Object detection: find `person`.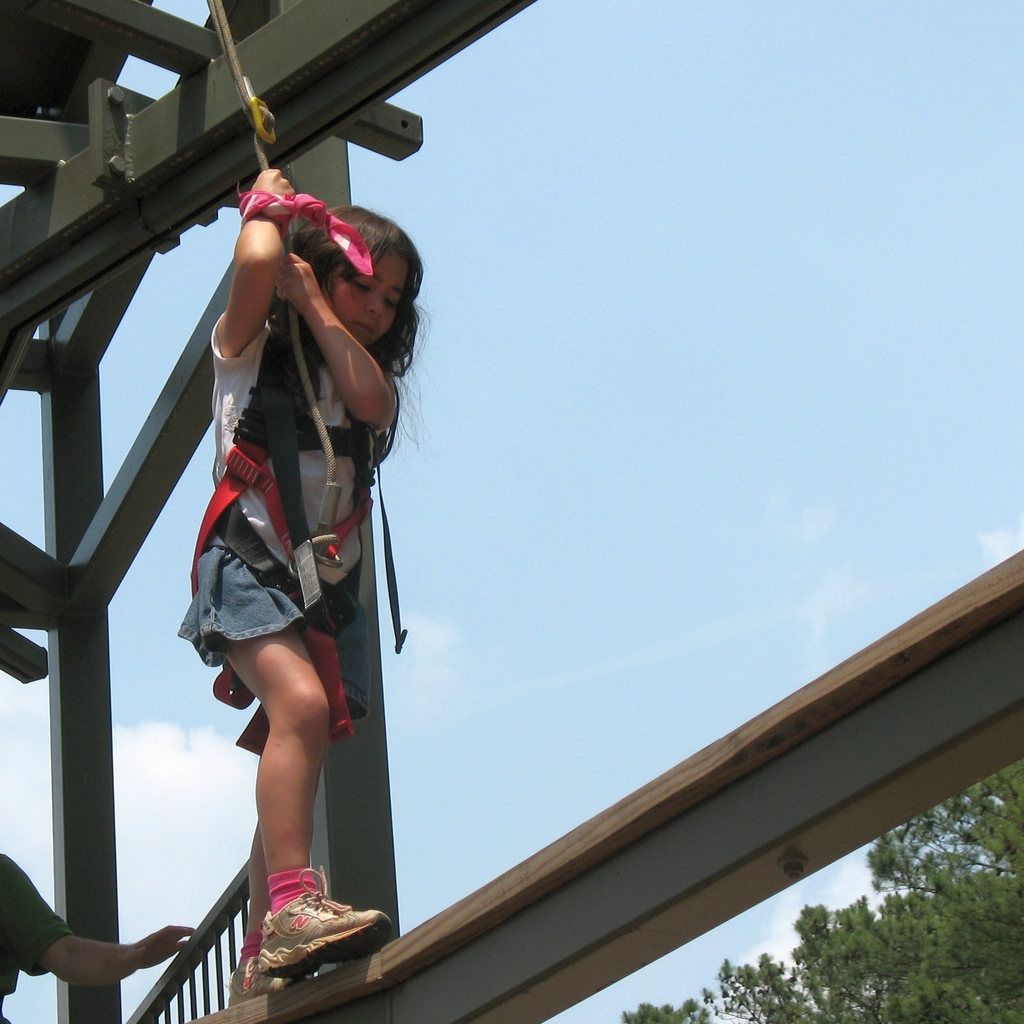
bbox=[177, 163, 409, 1016].
